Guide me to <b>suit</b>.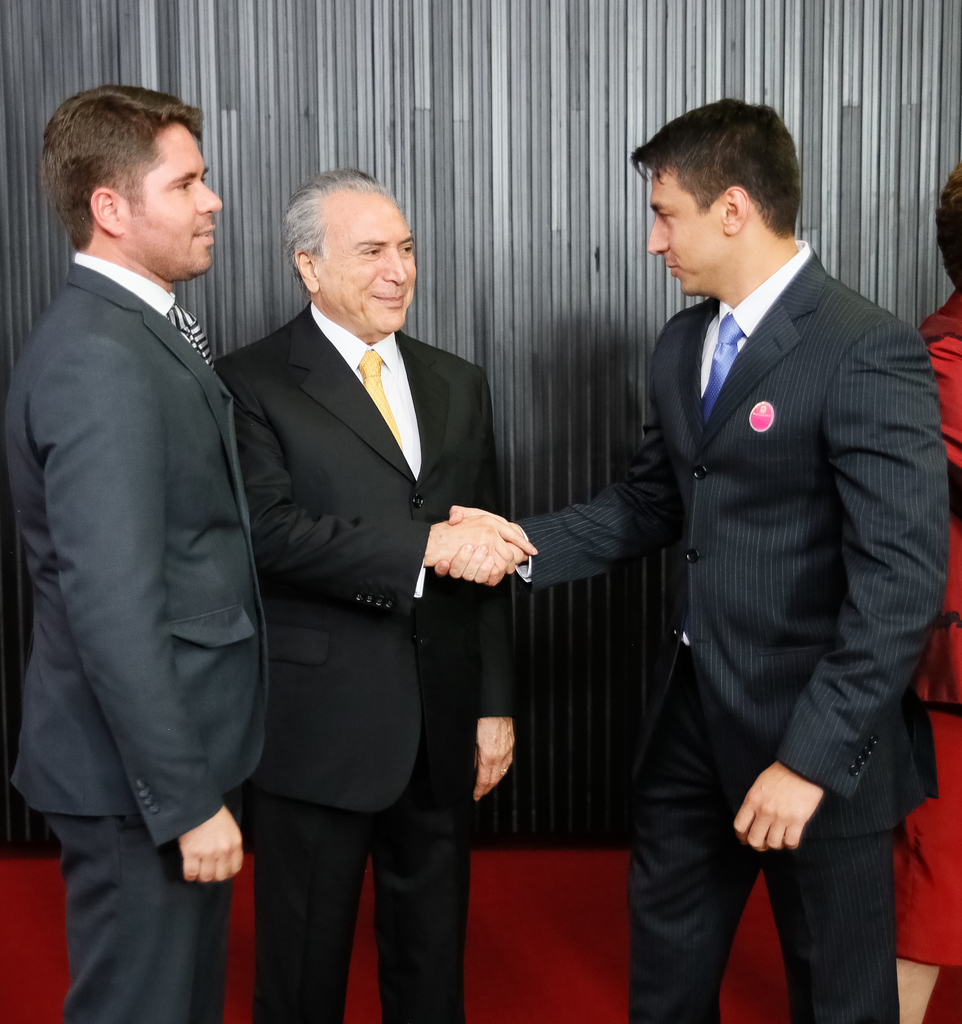
Guidance: pyautogui.locateOnScreen(501, 70, 929, 1023).
